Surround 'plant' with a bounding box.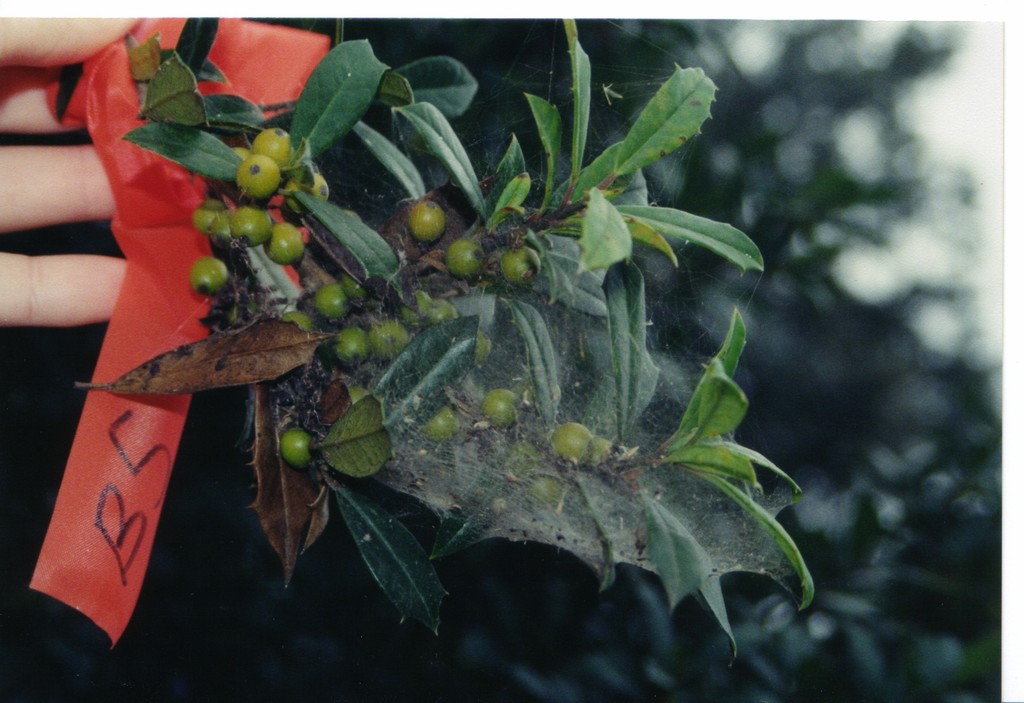
<box>74,12,487,596</box>.
